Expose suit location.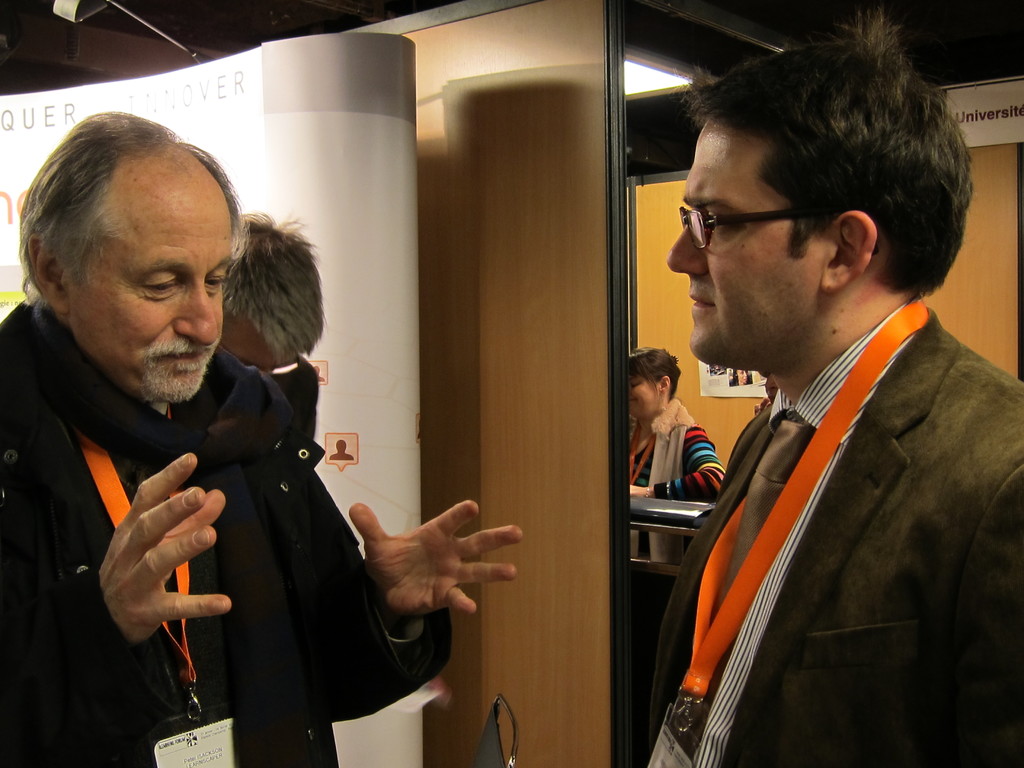
Exposed at BBox(645, 164, 1014, 767).
